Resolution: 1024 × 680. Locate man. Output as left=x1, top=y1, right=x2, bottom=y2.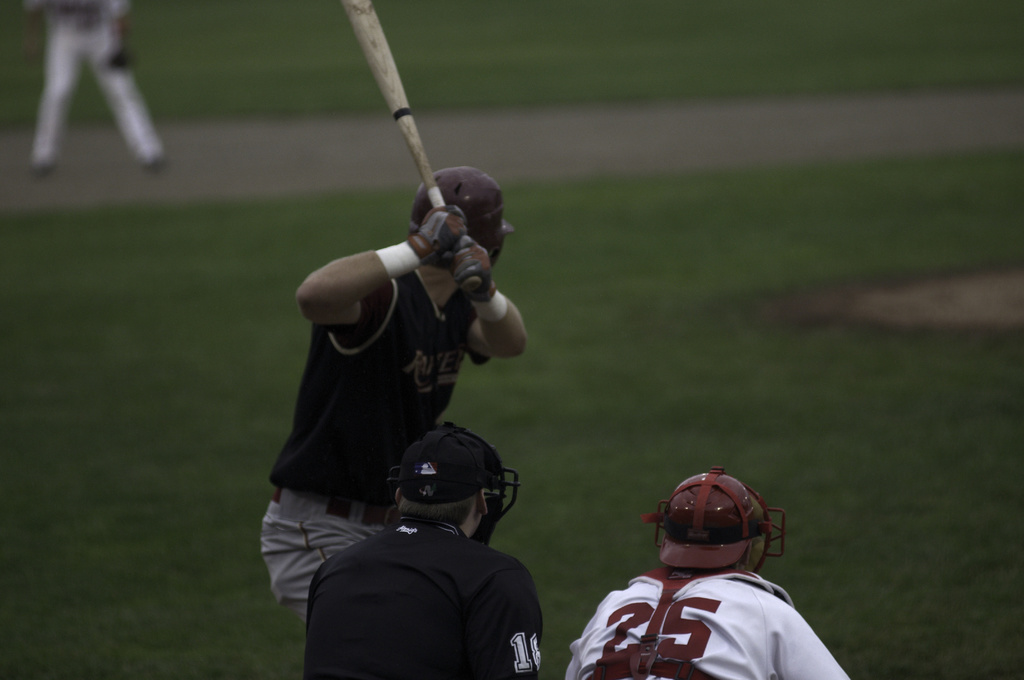
left=299, top=416, right=544, bottom=679.
